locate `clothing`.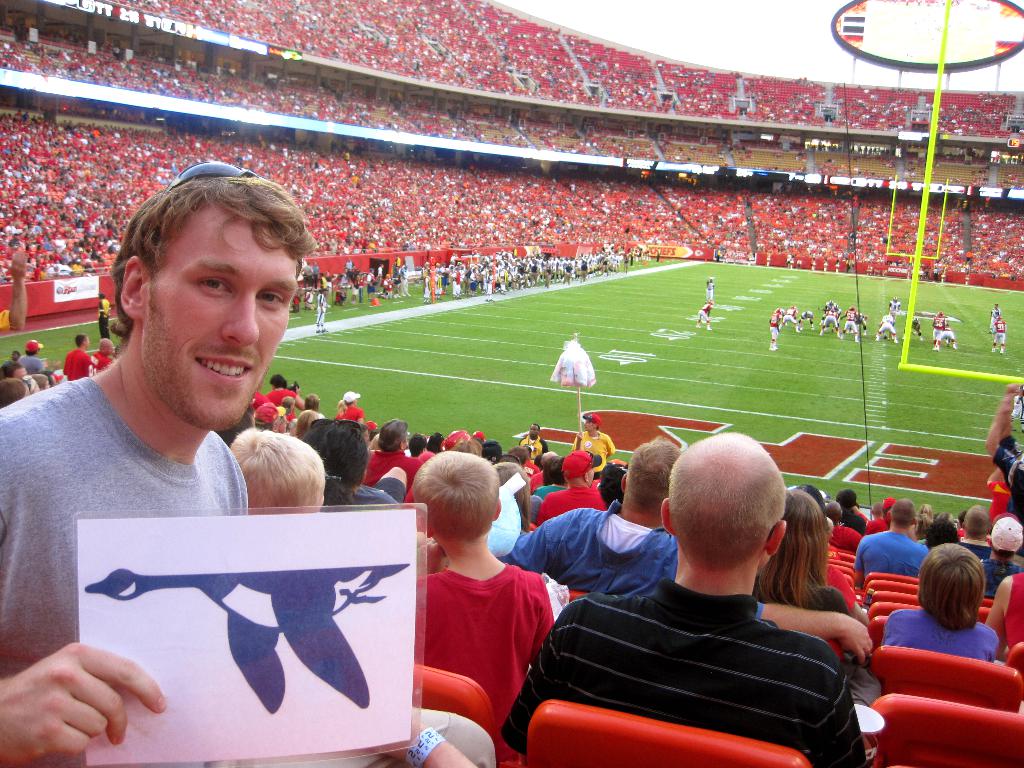
Bounding box: detection(849, 525, 935, 589).
